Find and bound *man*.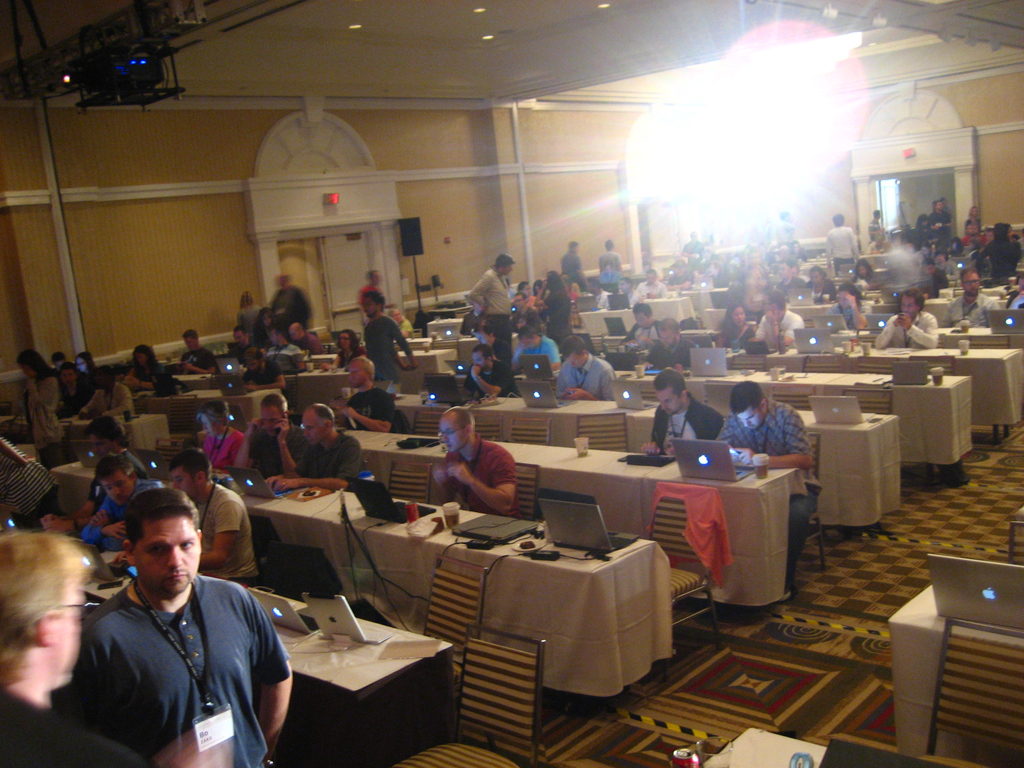
Bound: region(944, 266, 1002, 330).
